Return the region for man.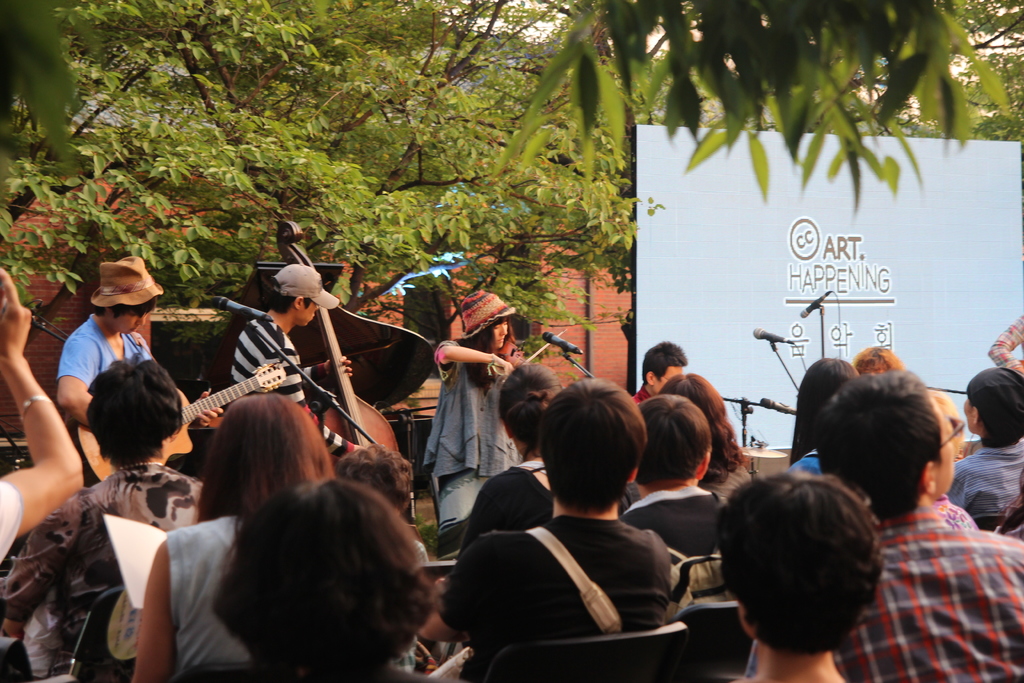
rect(53, 255, 227, 436).
